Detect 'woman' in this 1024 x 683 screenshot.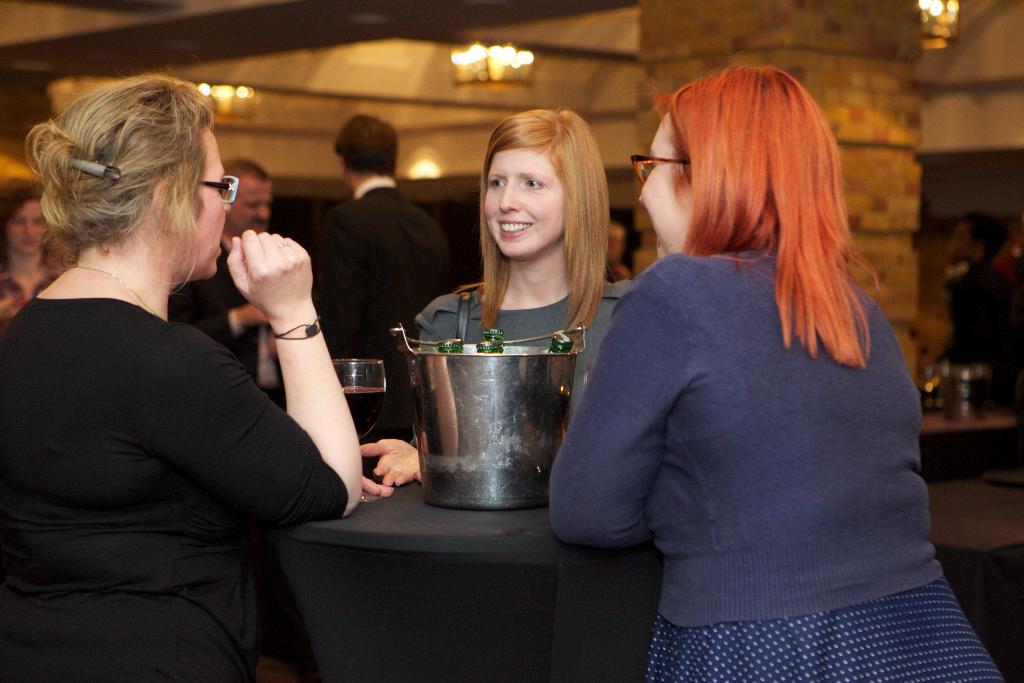
Detection: 0,49,396,682.
